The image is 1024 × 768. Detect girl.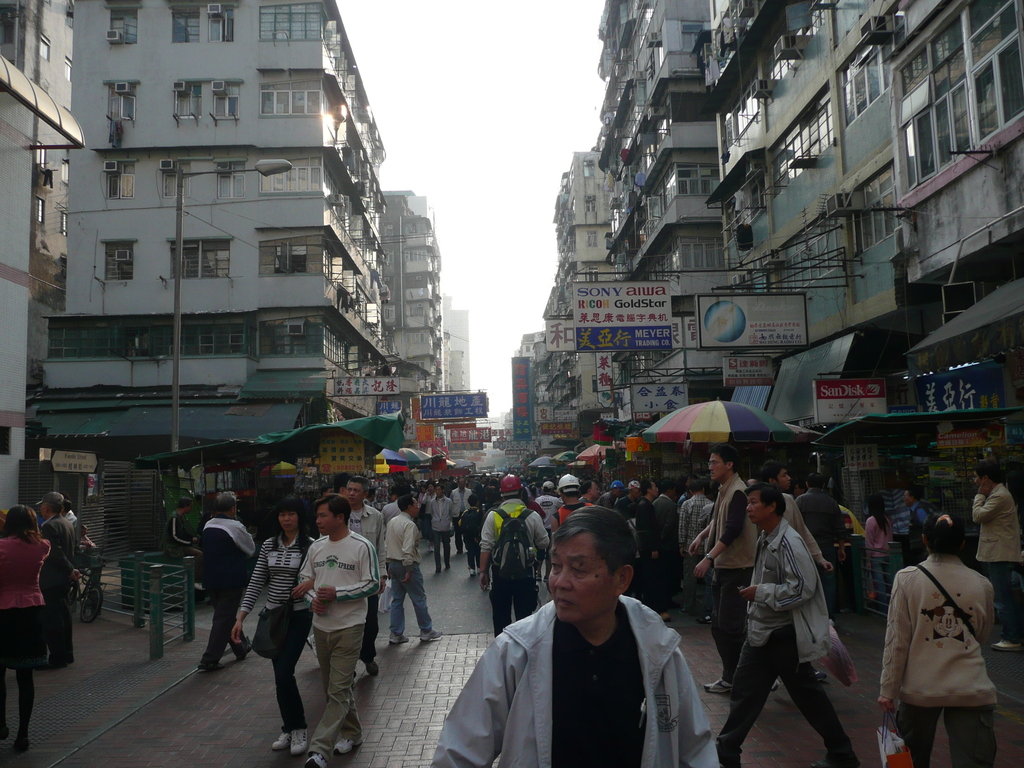
Detection: {"left": 0, "top": 504, "right": 57, "bottom": 748}.
